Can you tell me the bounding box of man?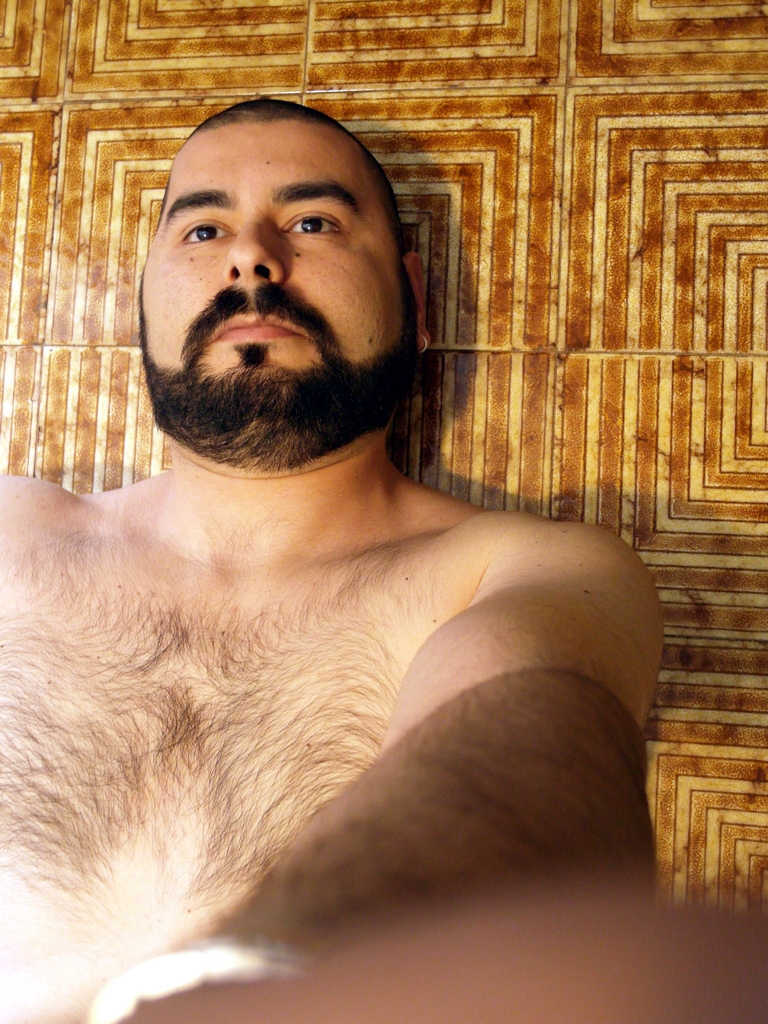
<box>13,63,645,991</box>.
